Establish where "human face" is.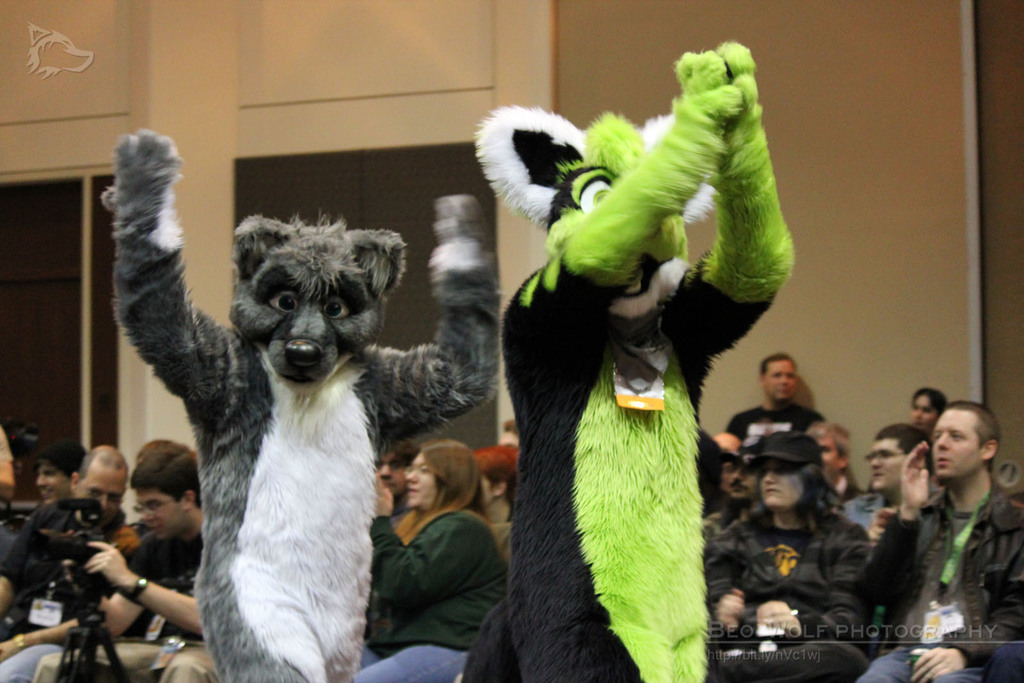
Established at <bbox>406, 449, 436, 510</bbox>.
